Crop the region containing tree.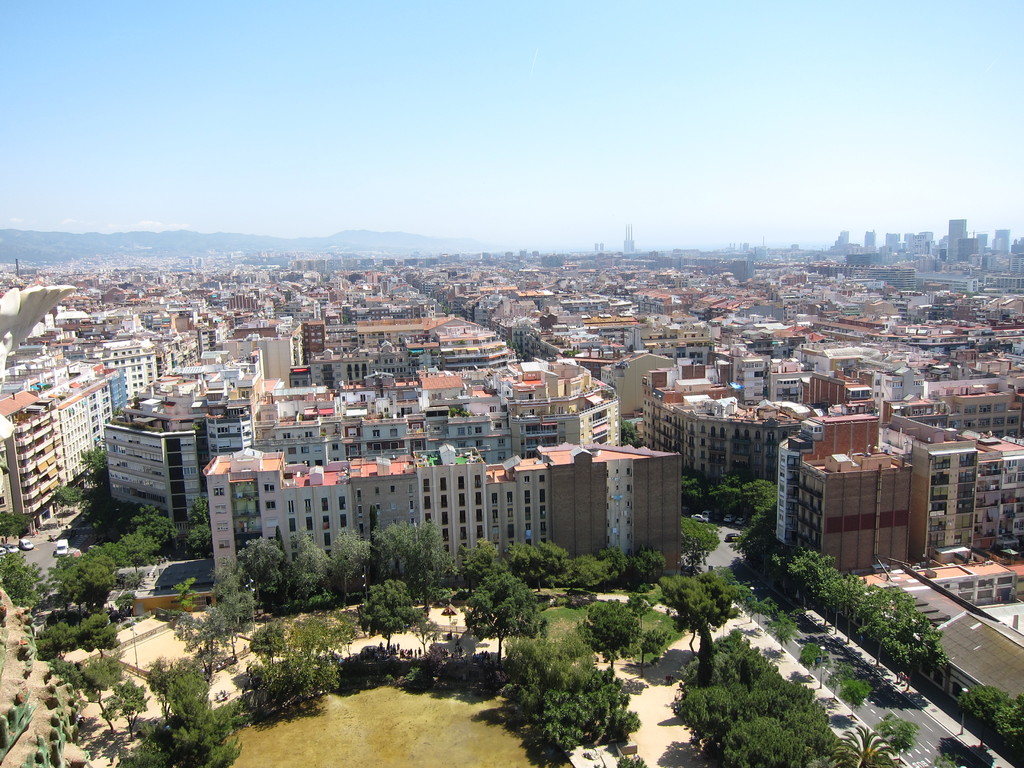
Crop region: [x1=81, y1=445, x2=116, y2=495].
